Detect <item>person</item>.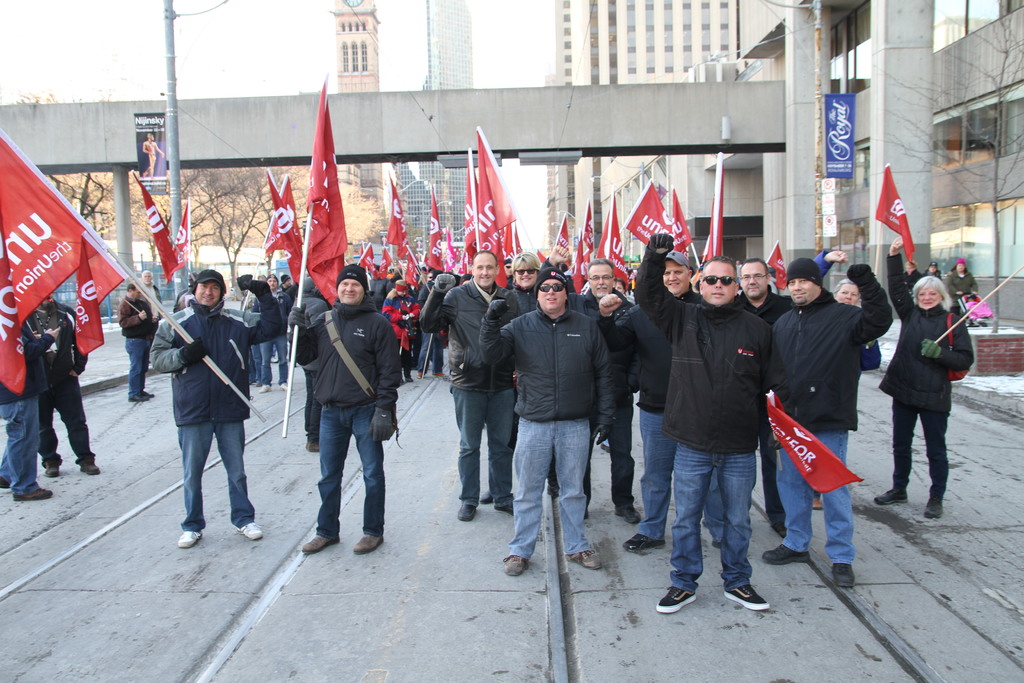
Detected at [left=148, top=269, right=263, bottom=545].
